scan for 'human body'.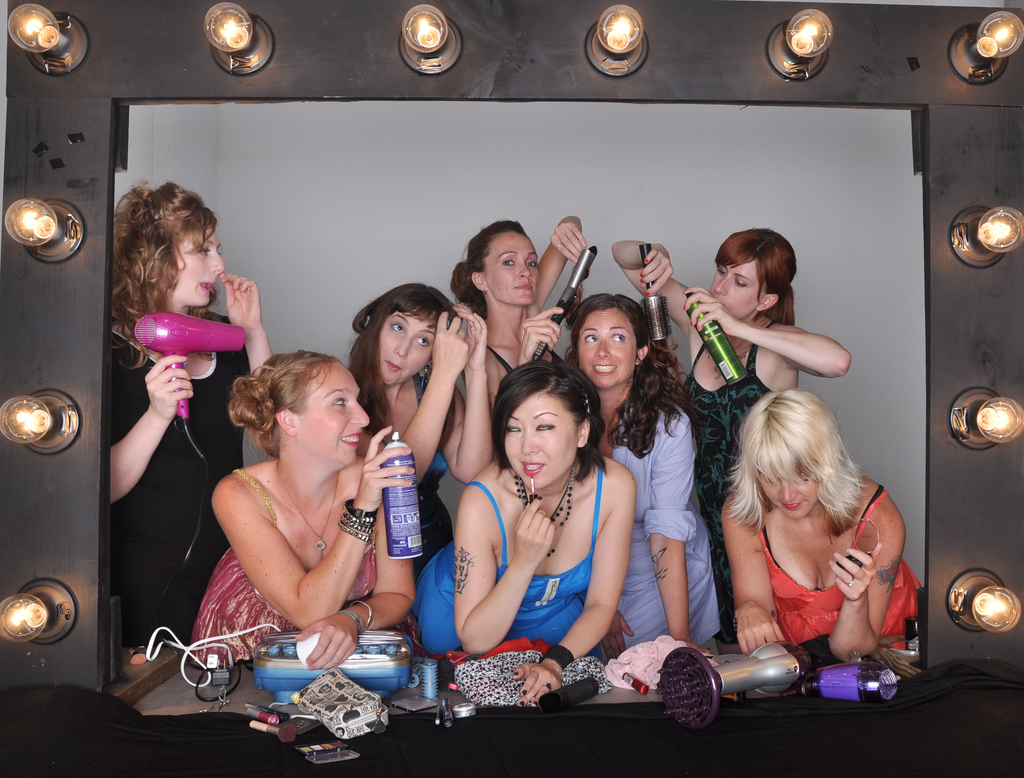
Scan result: [left=446, top=215, right=586, bottom=403].
